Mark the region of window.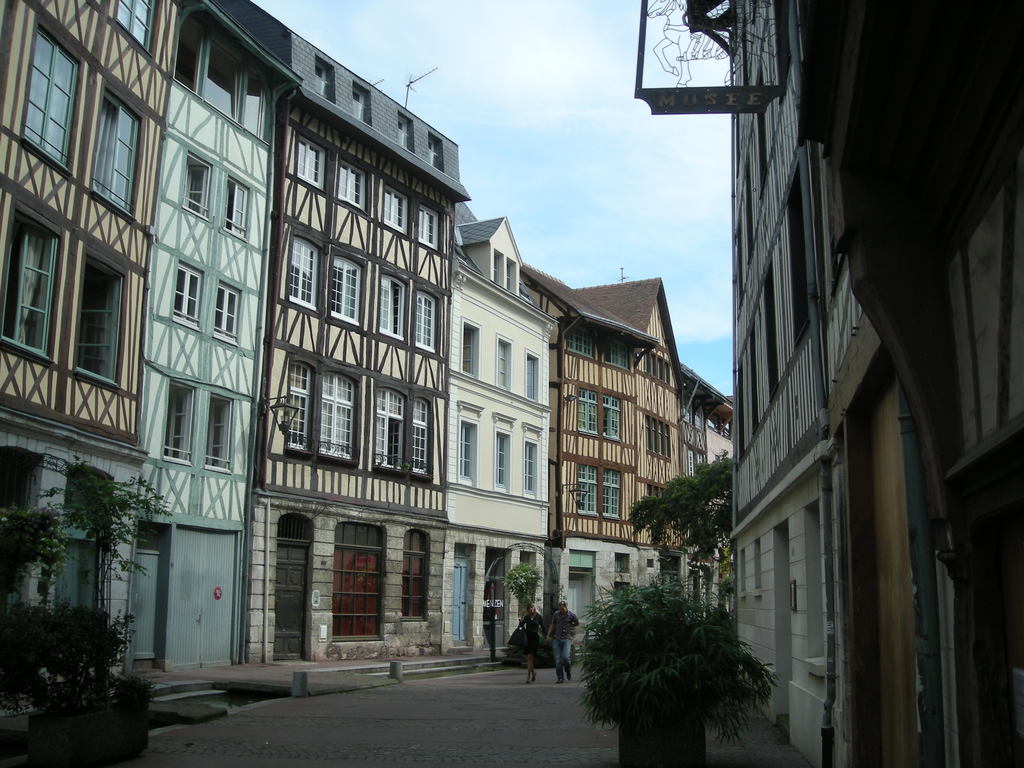
Region: <bbox>115, 0, 154, 54</bbox>.
